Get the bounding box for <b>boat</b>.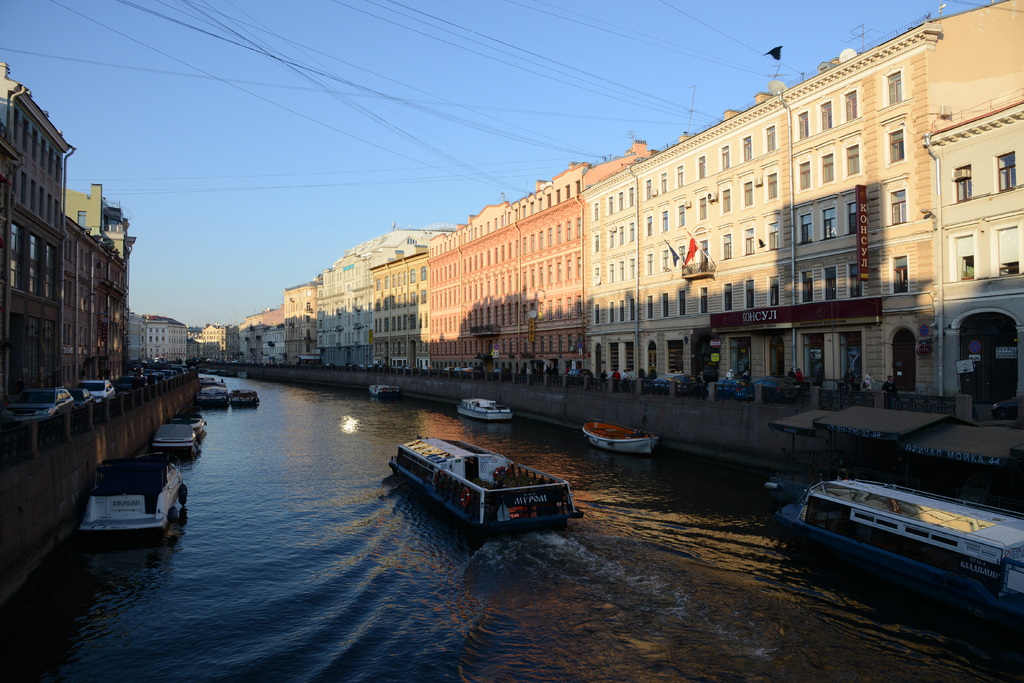
(x1=157, y1=416, x2=194, y2=456).
